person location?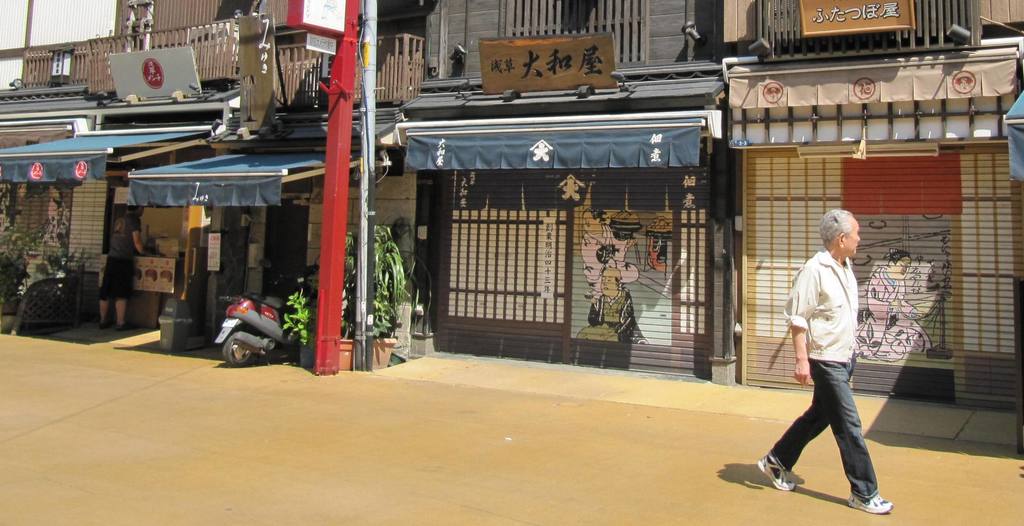
(x1=98, y1=200, x2=150, y2=327)
